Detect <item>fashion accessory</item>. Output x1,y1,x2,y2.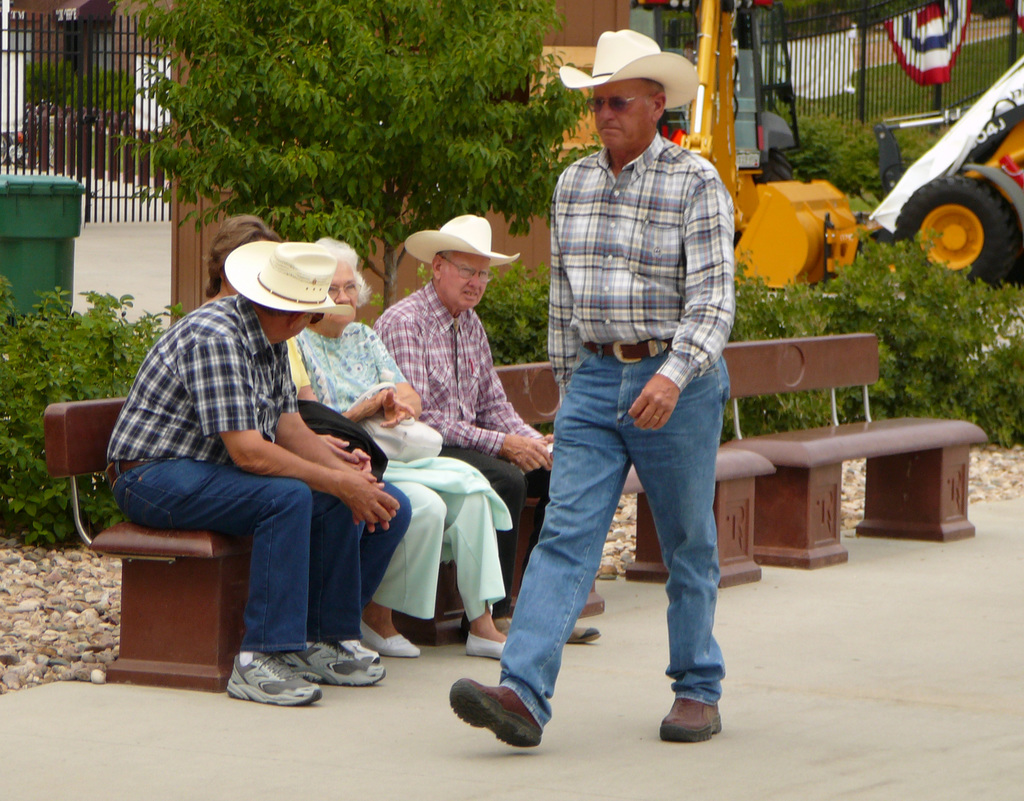
653,415,659,418.
